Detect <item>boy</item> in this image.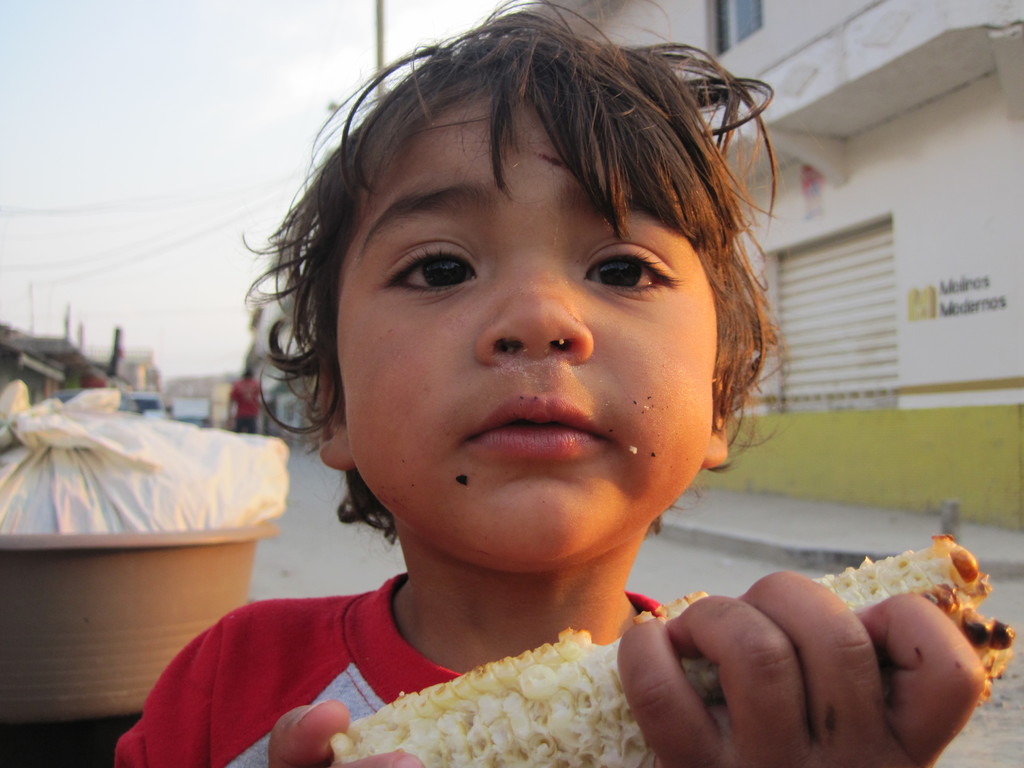
Detection: BBox(124, 0, 992, 767).
